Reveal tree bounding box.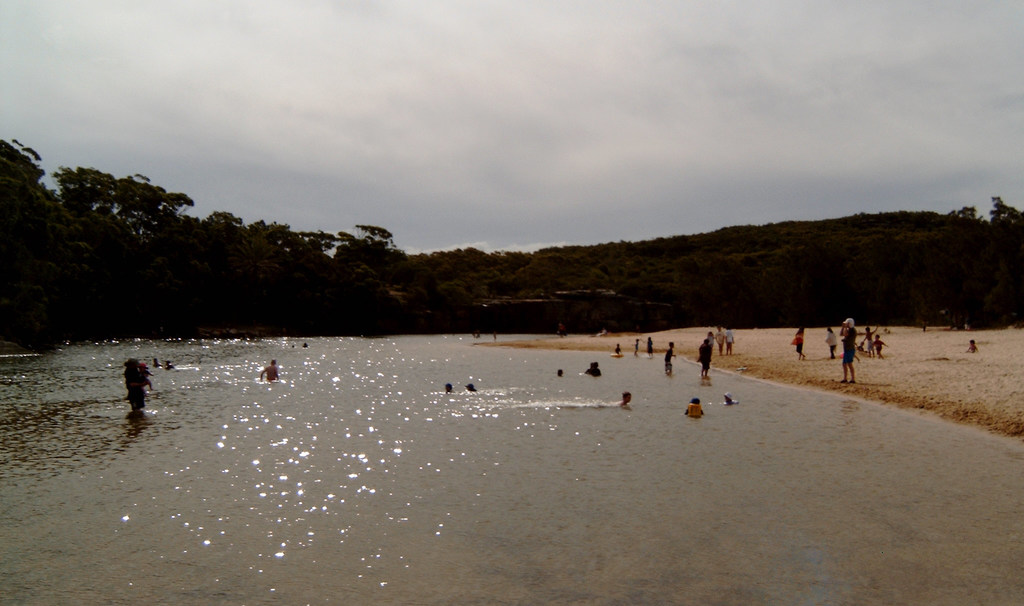
Revealed: [x1=196, y1=206, x2=244, y2=254].
